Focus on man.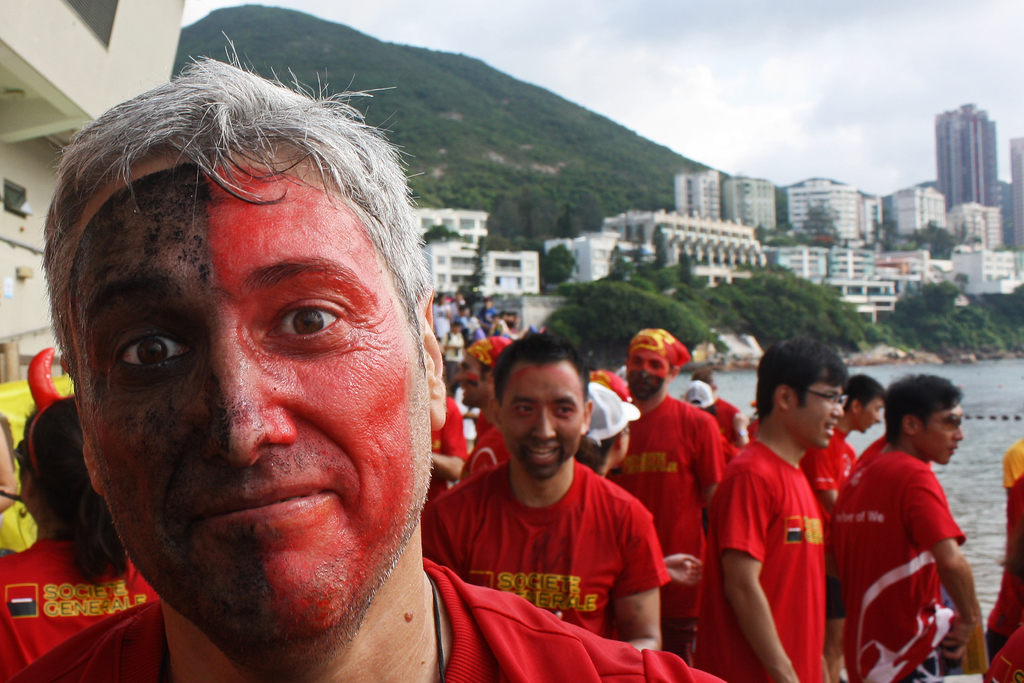
Focused at <bbox>842, 371, 981, 682</bbox>.
